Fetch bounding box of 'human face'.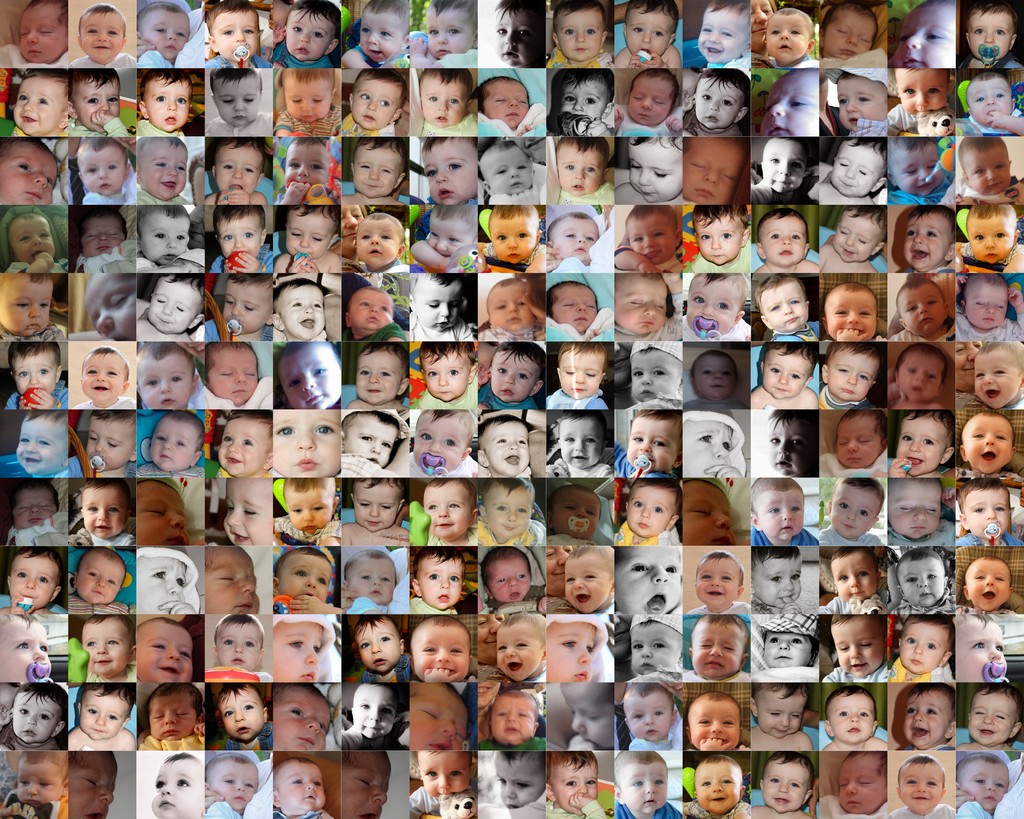
Bbox: select_region(215, 215, 260, 256).
